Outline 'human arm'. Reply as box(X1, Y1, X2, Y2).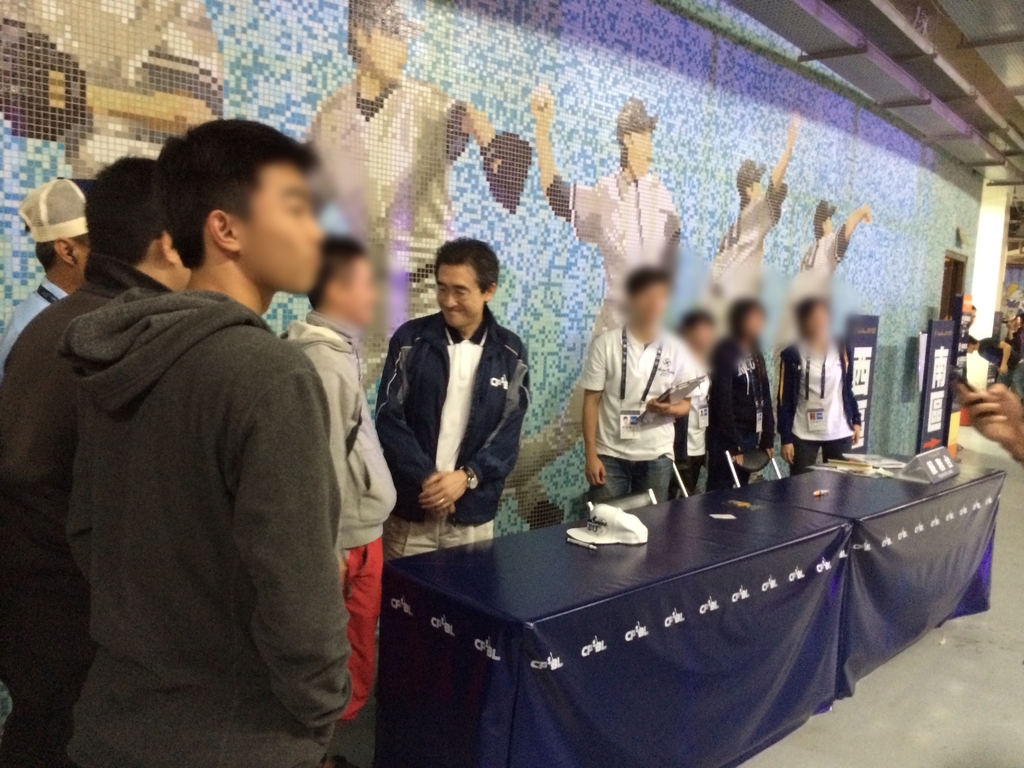
box(849, 346, 868, 445).
